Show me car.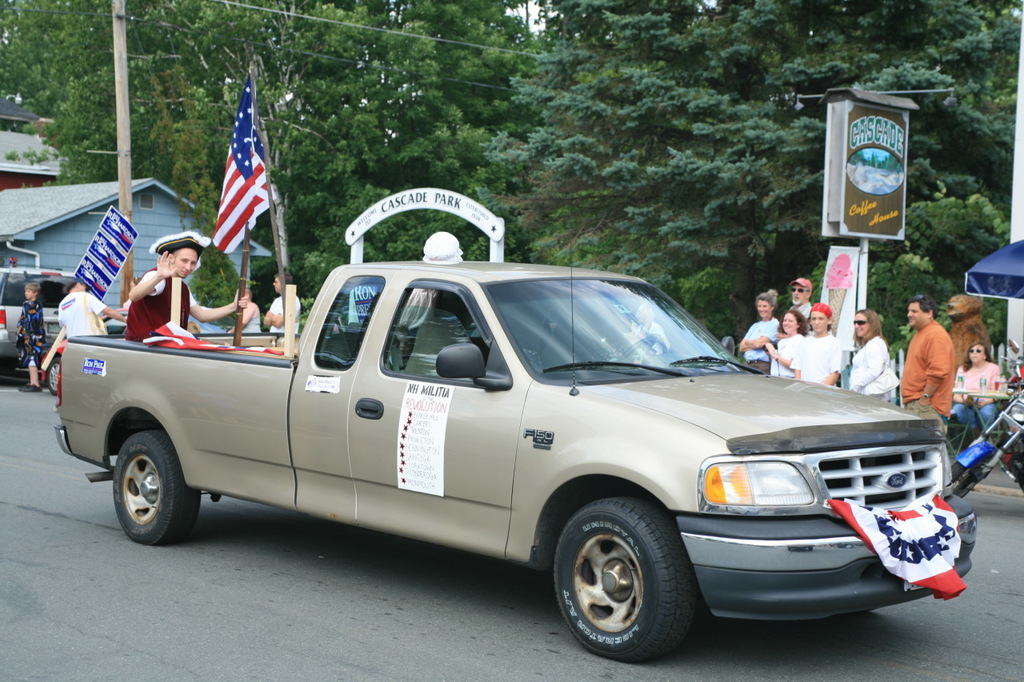
car is here: [left=48, top=245, right=974, bottom=661].
